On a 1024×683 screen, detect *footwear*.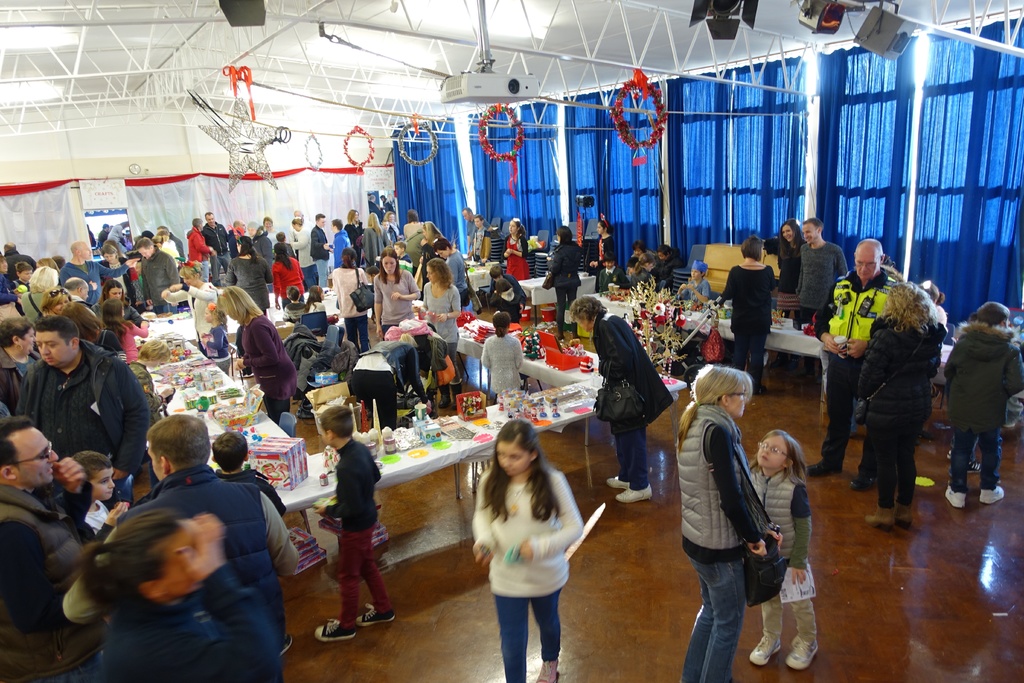
[x1=980, y1=488, x2=1007, y2=507].
